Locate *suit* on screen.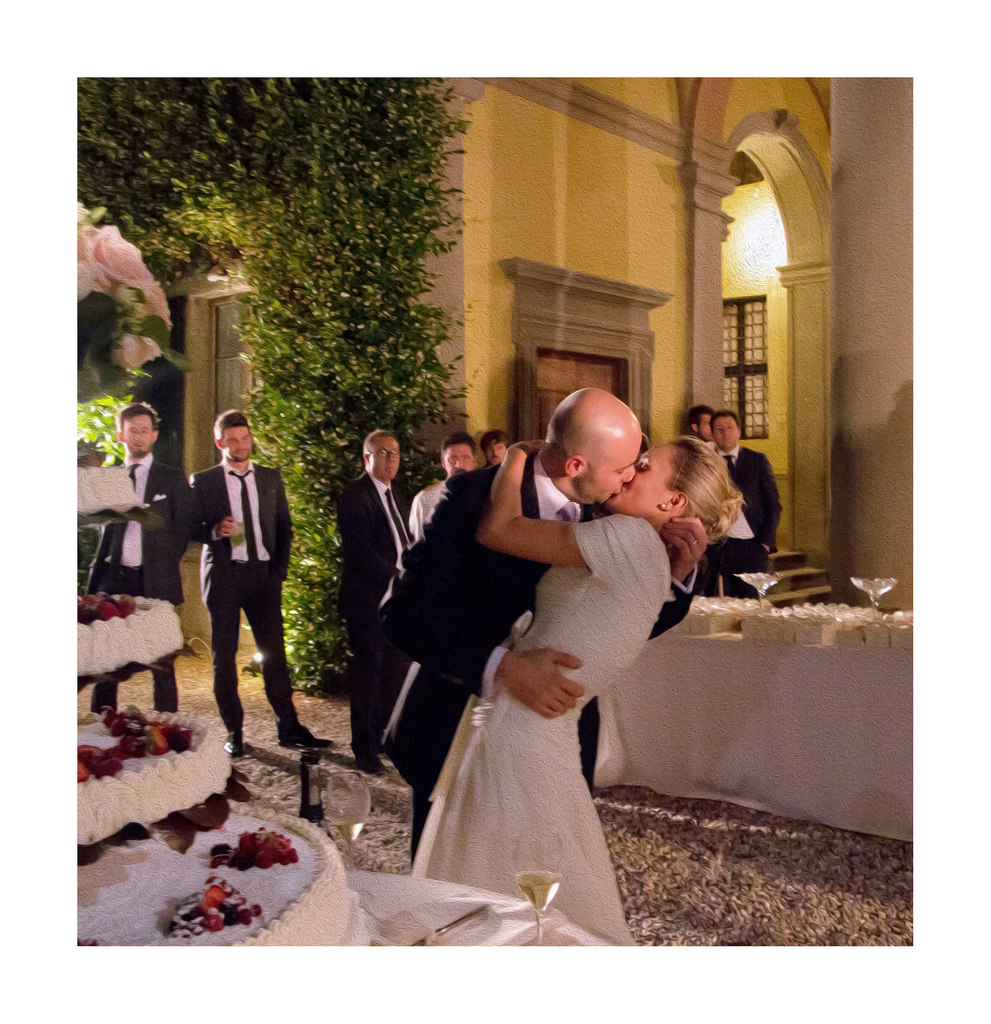
On screen at crop(80, 452, 190, 721).
